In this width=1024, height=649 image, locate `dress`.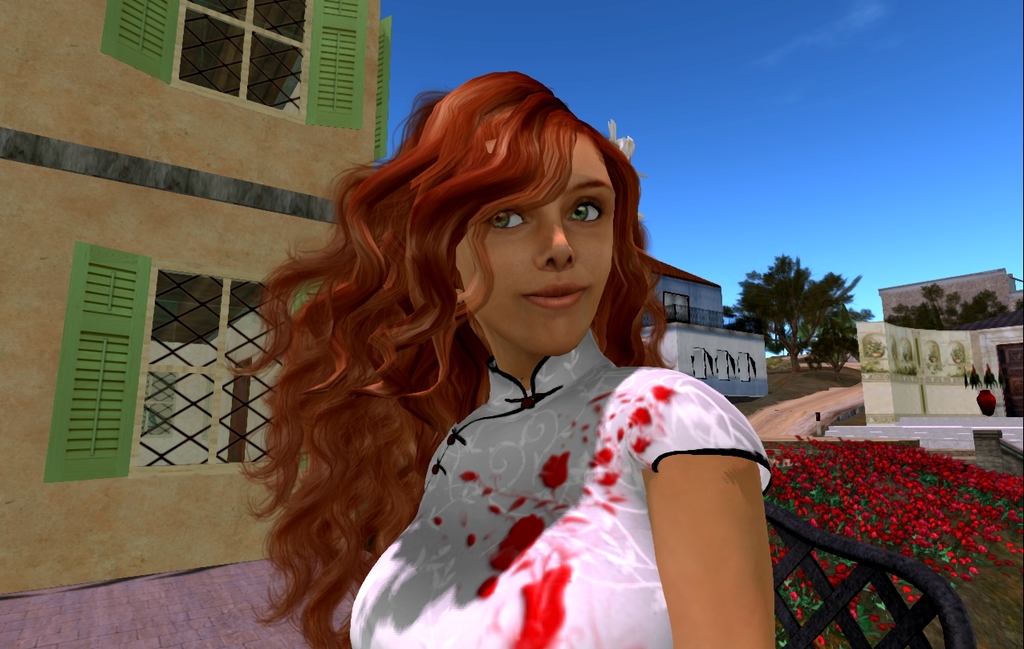
Bounding box: crop(363, 292, 773, 643).
